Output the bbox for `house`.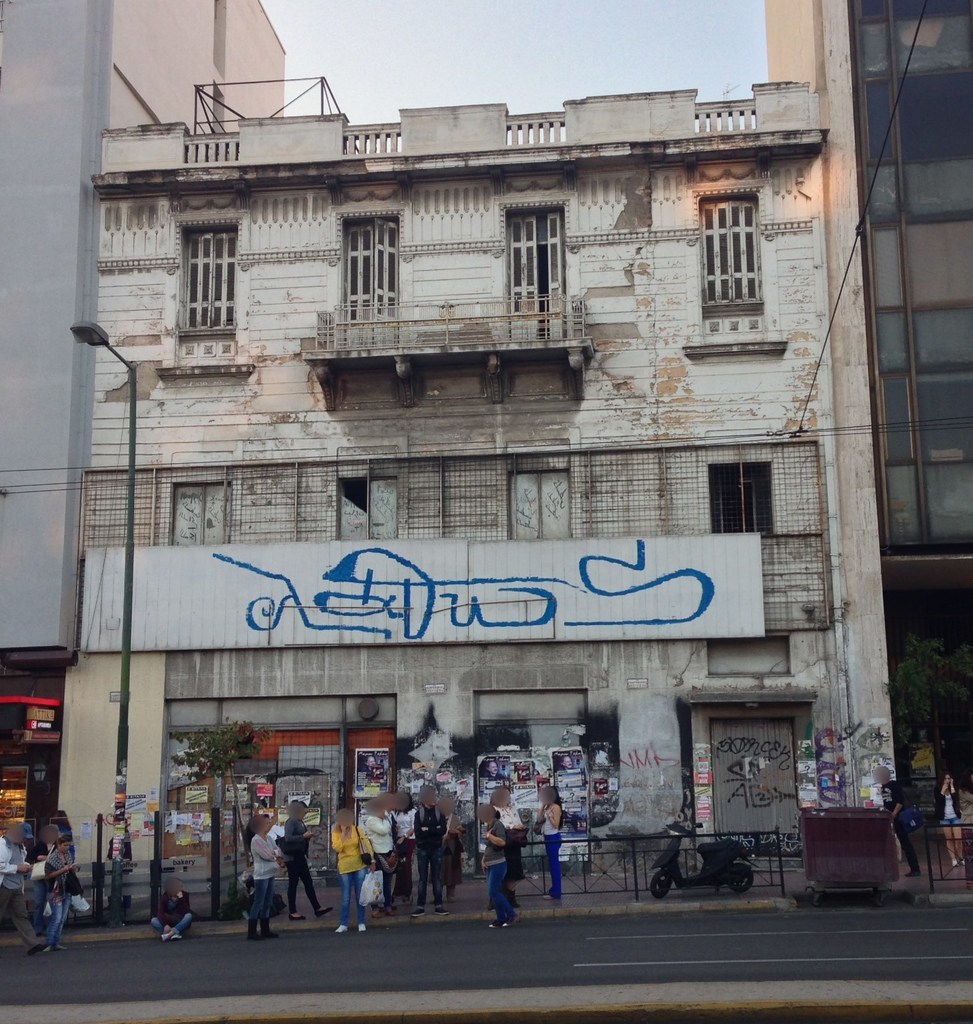
pyautogui.locateOnScreen(0, 6, 286, 680).
